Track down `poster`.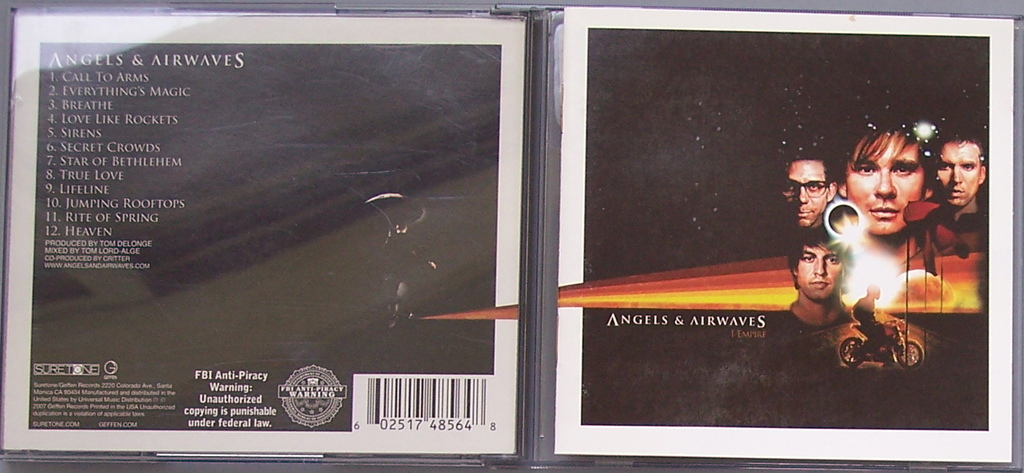
Tracked to 0/11/528/457.
